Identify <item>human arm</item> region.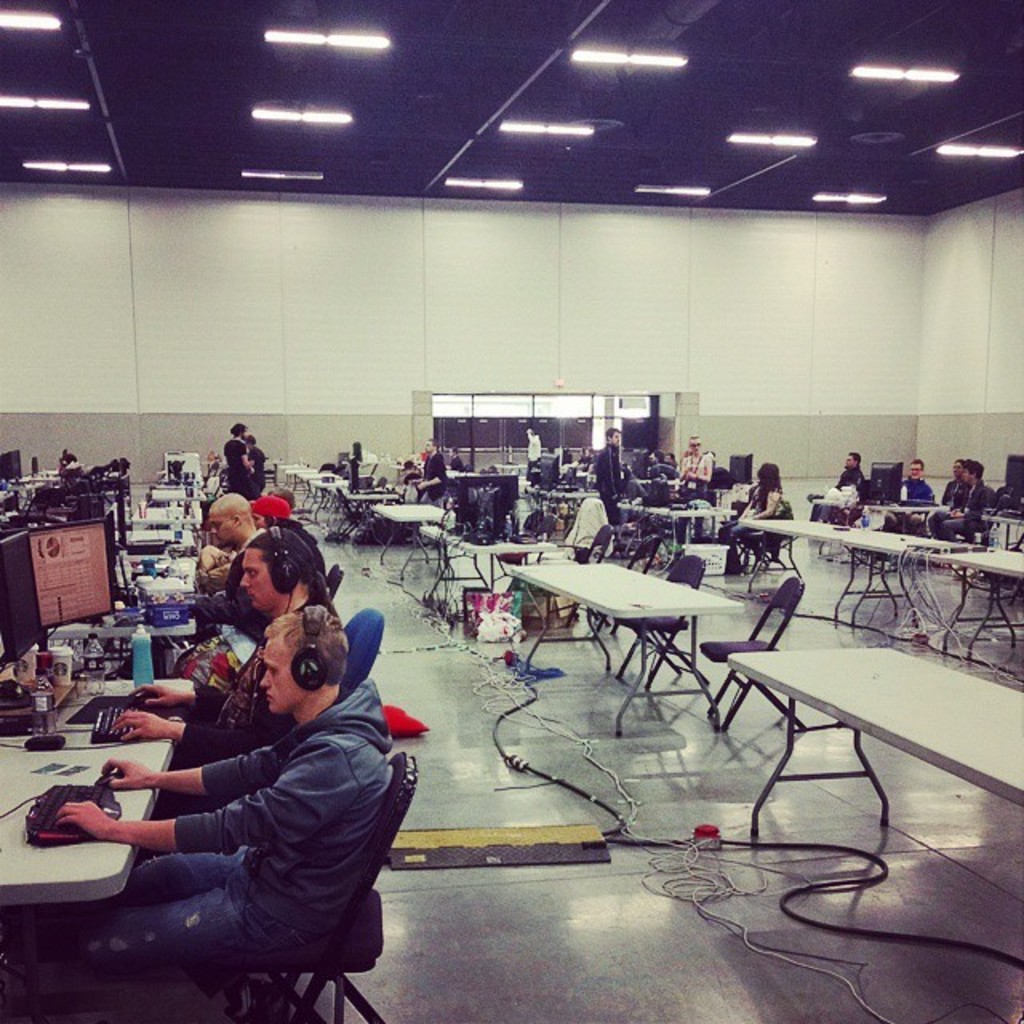
Region: detection(56, 741, 362, 840).
